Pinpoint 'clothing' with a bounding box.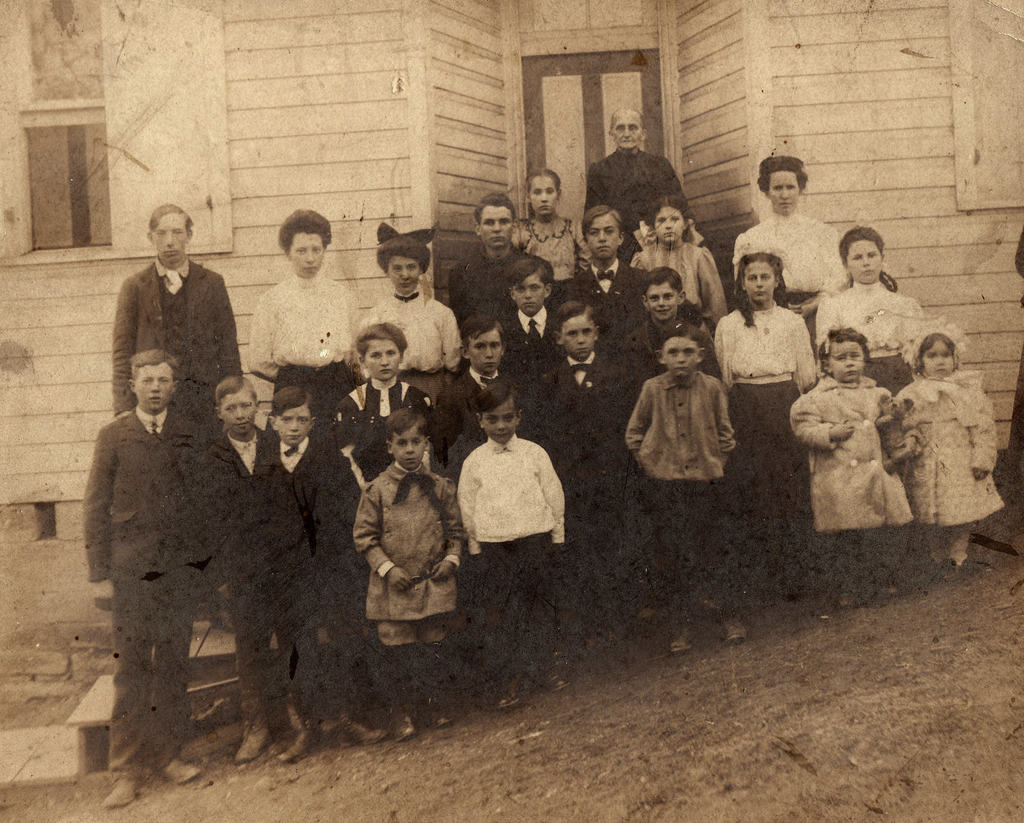
[left=509, top=219, right=582, bottom=293].
